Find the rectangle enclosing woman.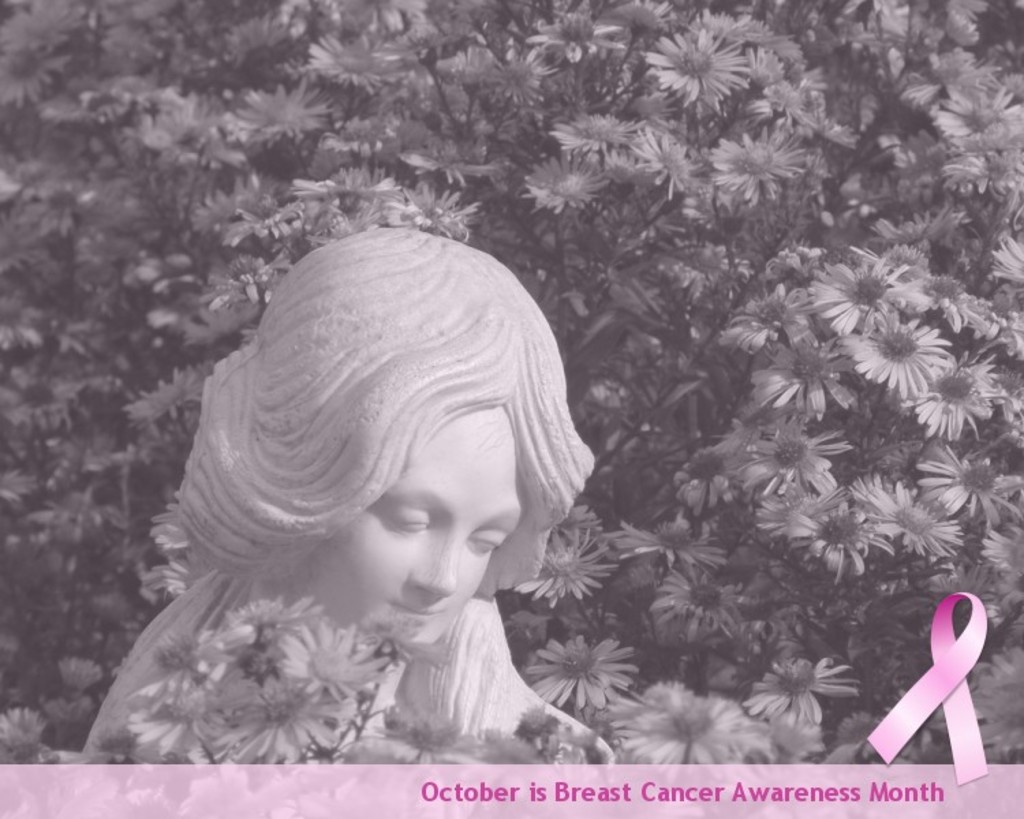
x1=70 y1=173 x2=689 y2=763.
